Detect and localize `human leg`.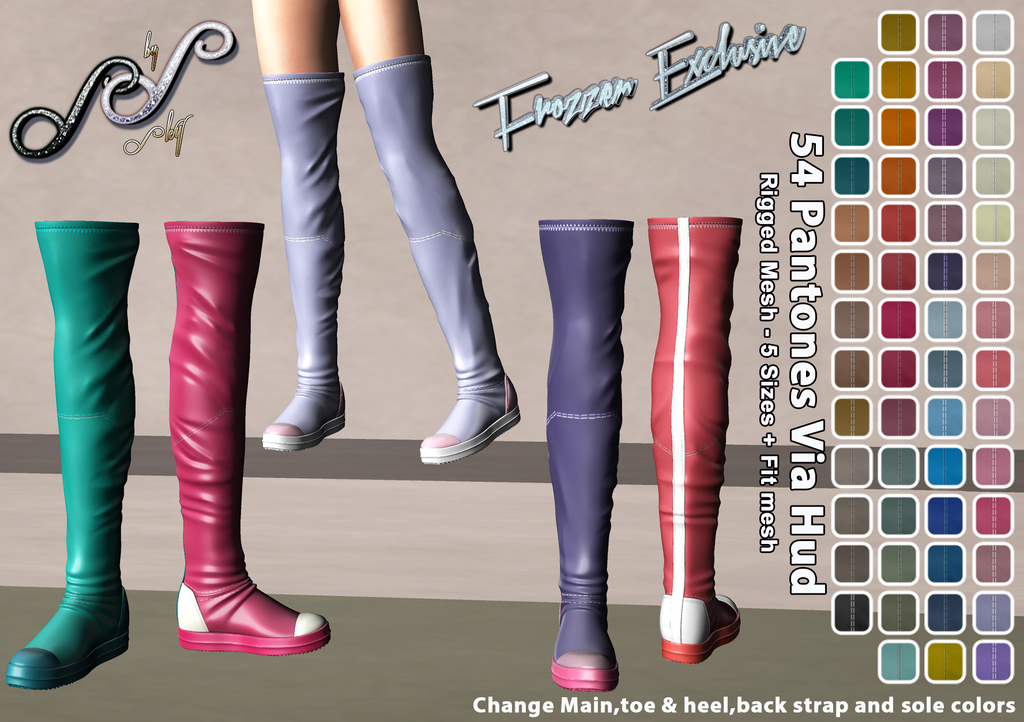
Localized at 168 222 340 662.
